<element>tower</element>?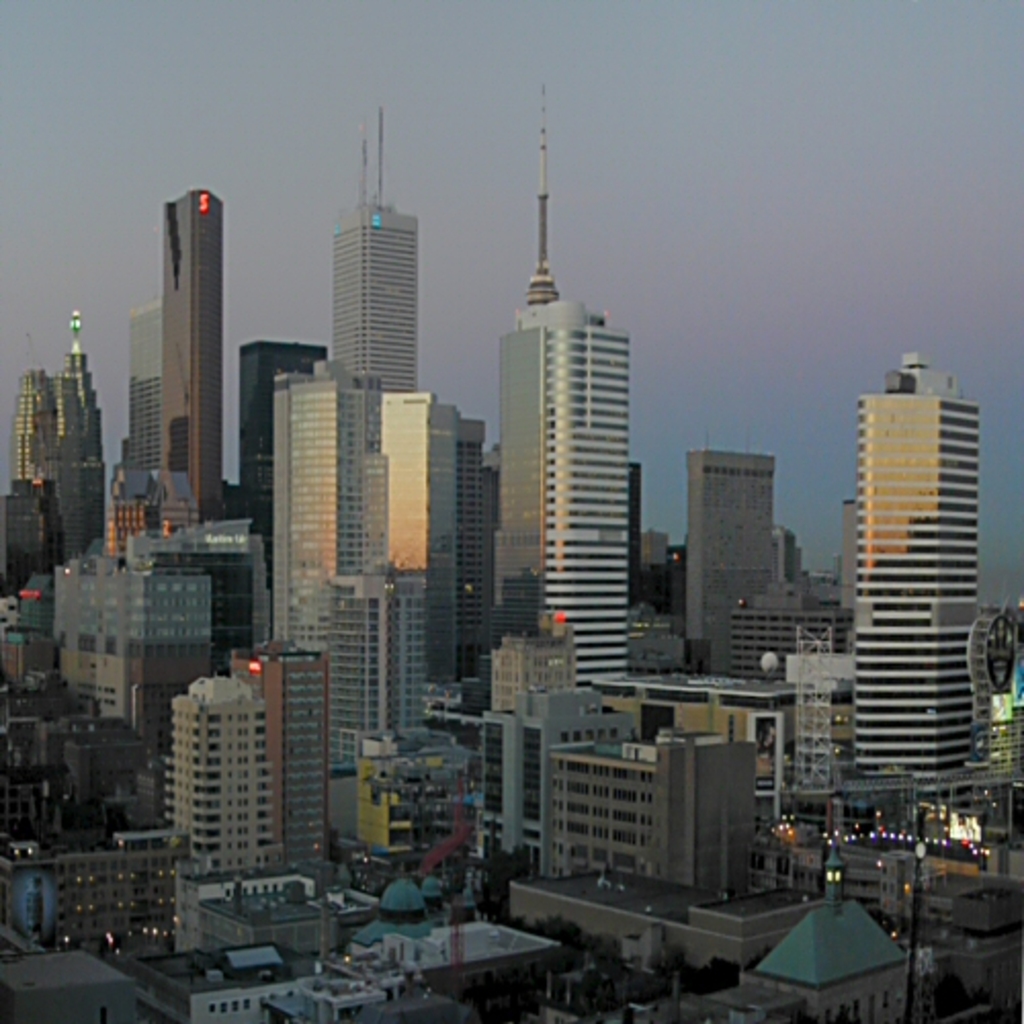
<box>334,96,424,393</box>
